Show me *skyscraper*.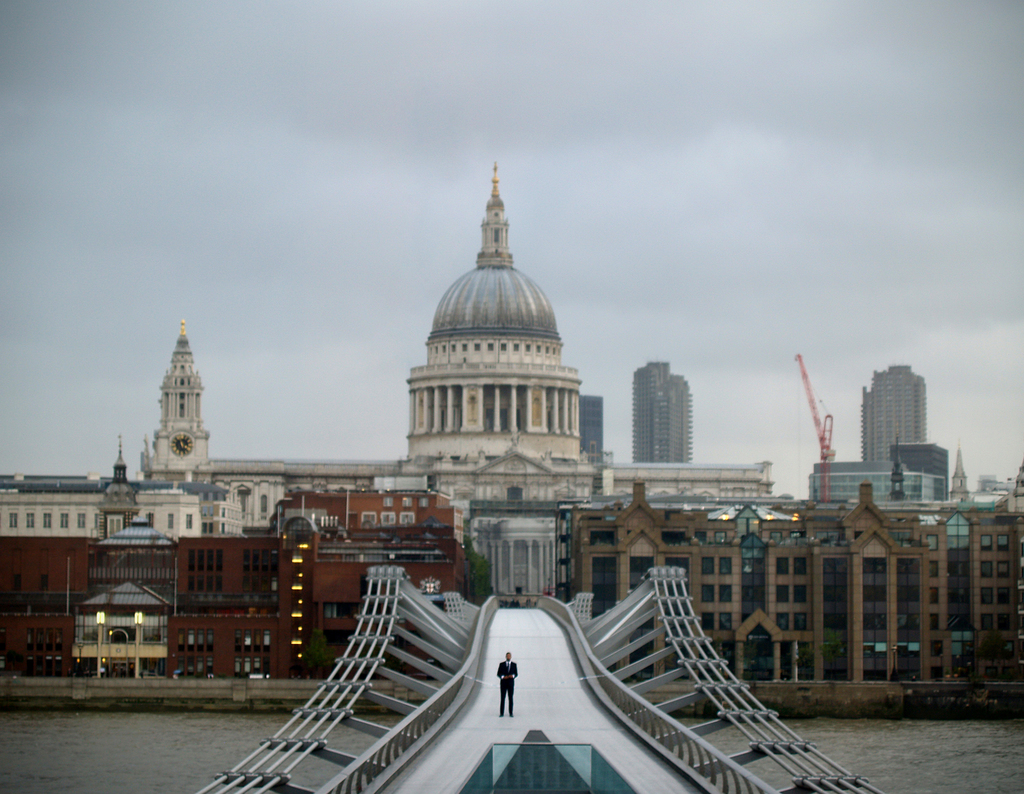
*skyscraper* is here: [843, 352, 958, 501].
